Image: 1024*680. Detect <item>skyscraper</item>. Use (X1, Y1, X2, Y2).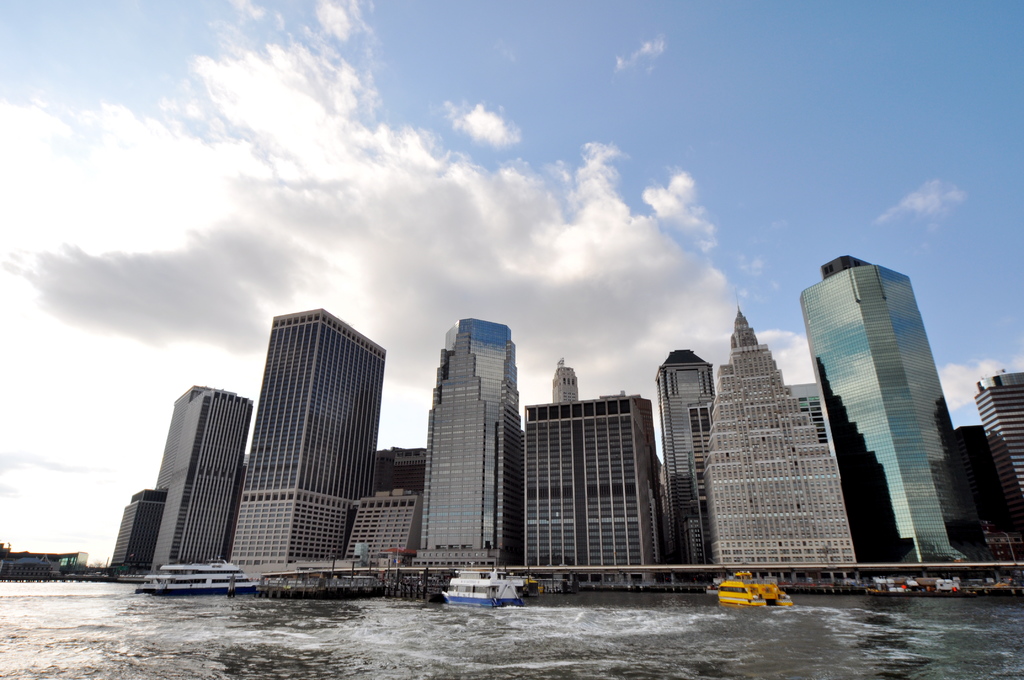
(228, 309, 385, 571).
